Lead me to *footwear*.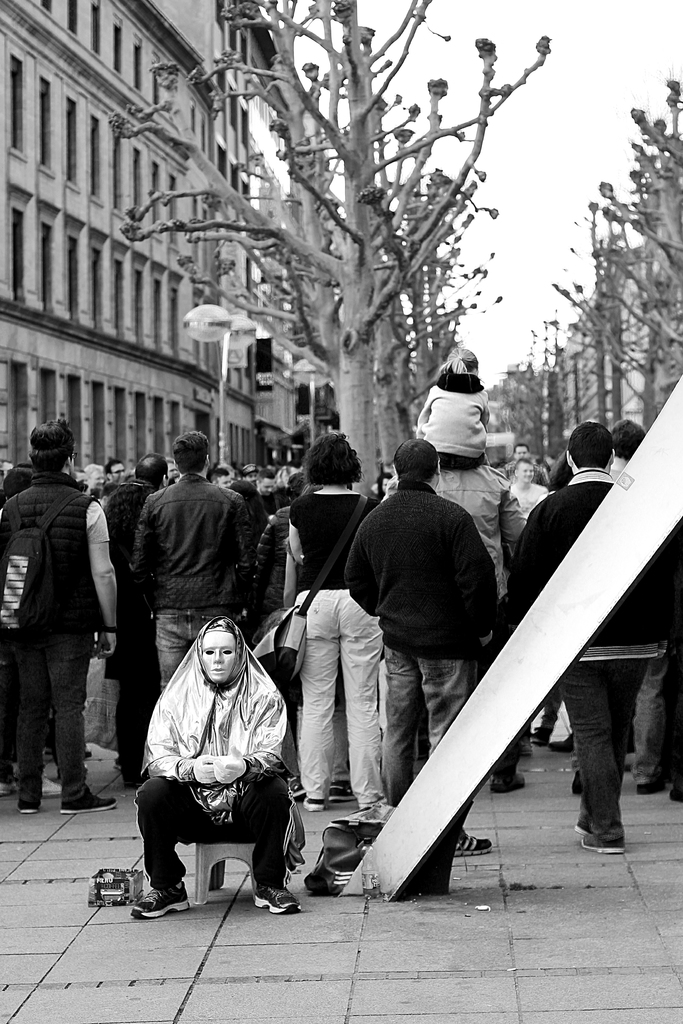
Lead to region(13, 797, 42, 812).
